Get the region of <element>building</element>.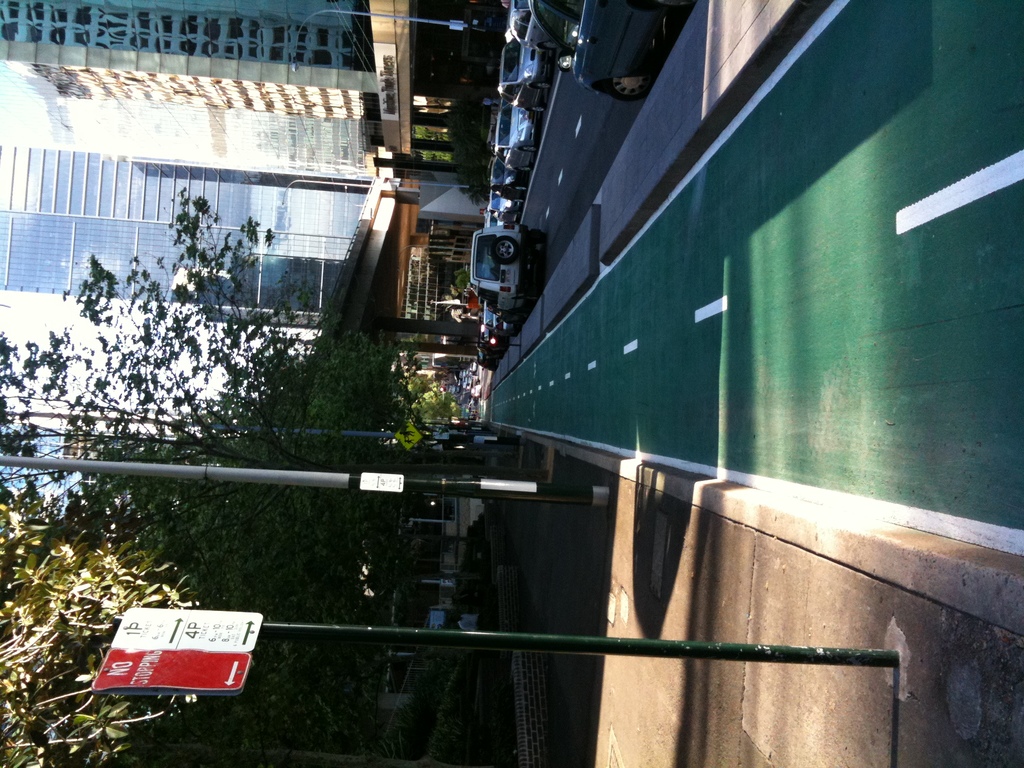
left=0, top=0, right=368, bottom=172.
